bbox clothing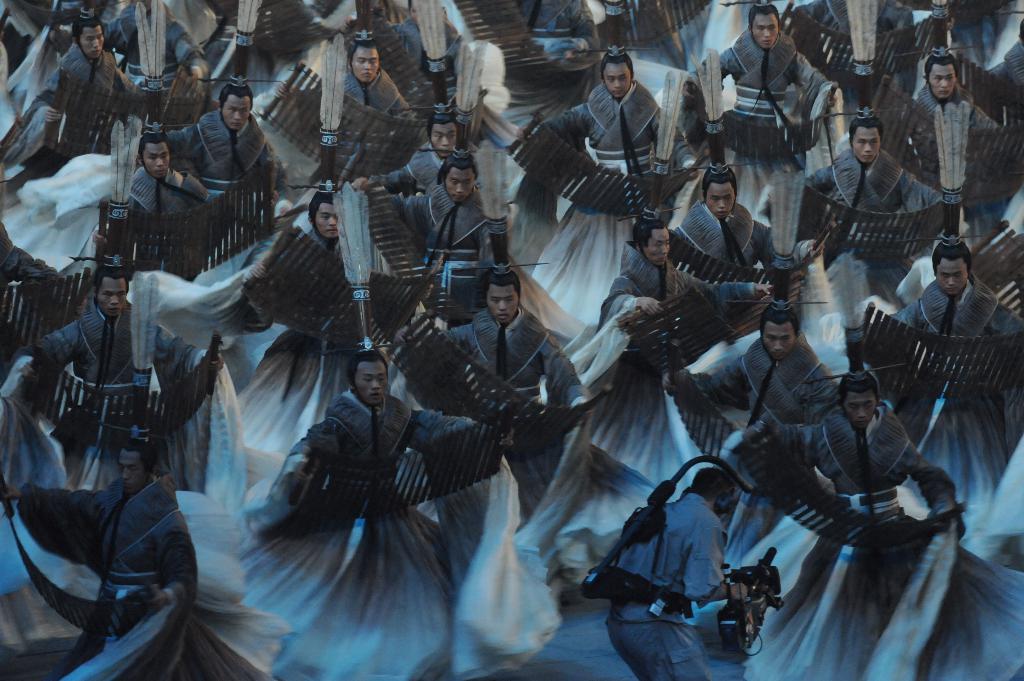
22/456/186/675
